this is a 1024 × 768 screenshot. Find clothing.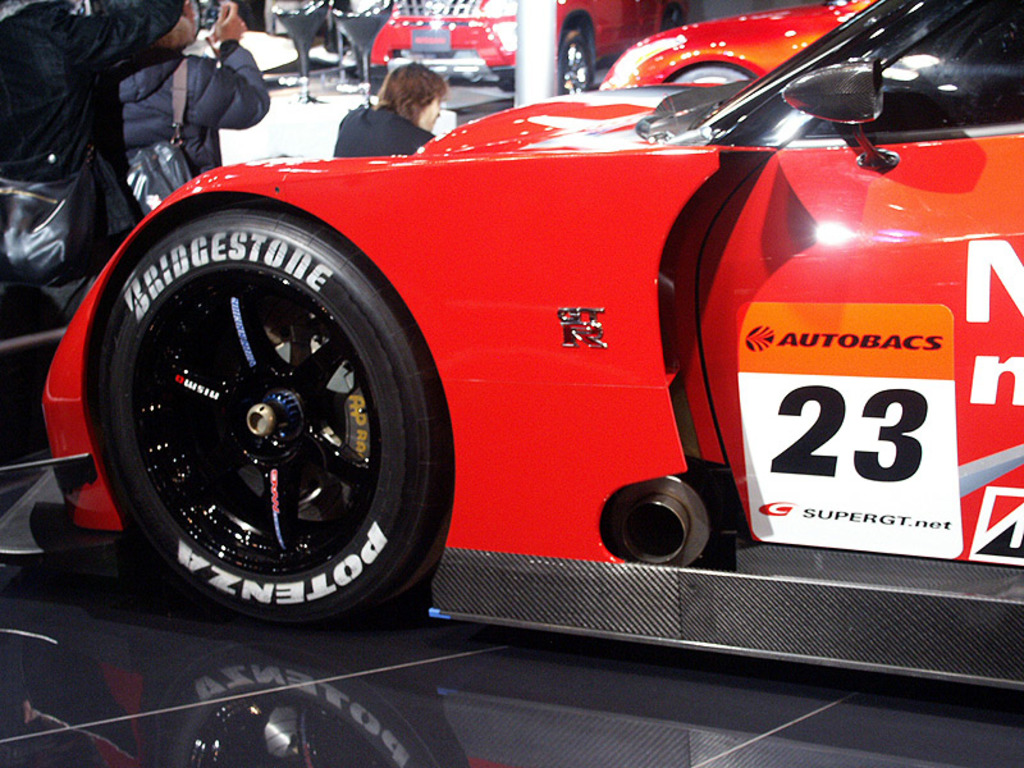
Bounding box: region(1, 0, 183, 315).
